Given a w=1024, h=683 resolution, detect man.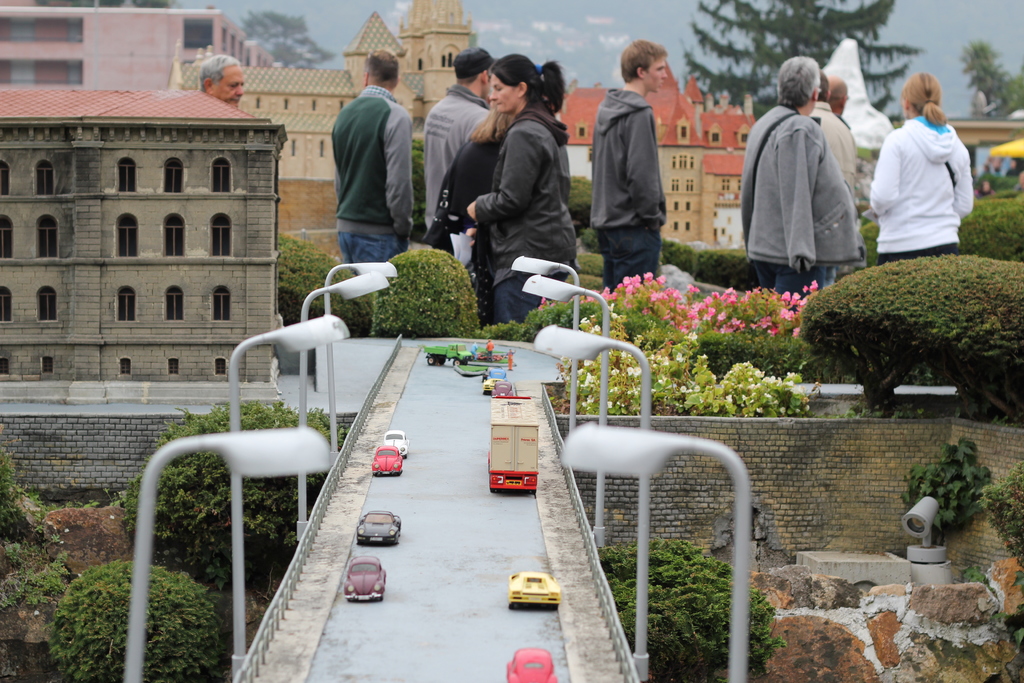
420/47/504/236.
